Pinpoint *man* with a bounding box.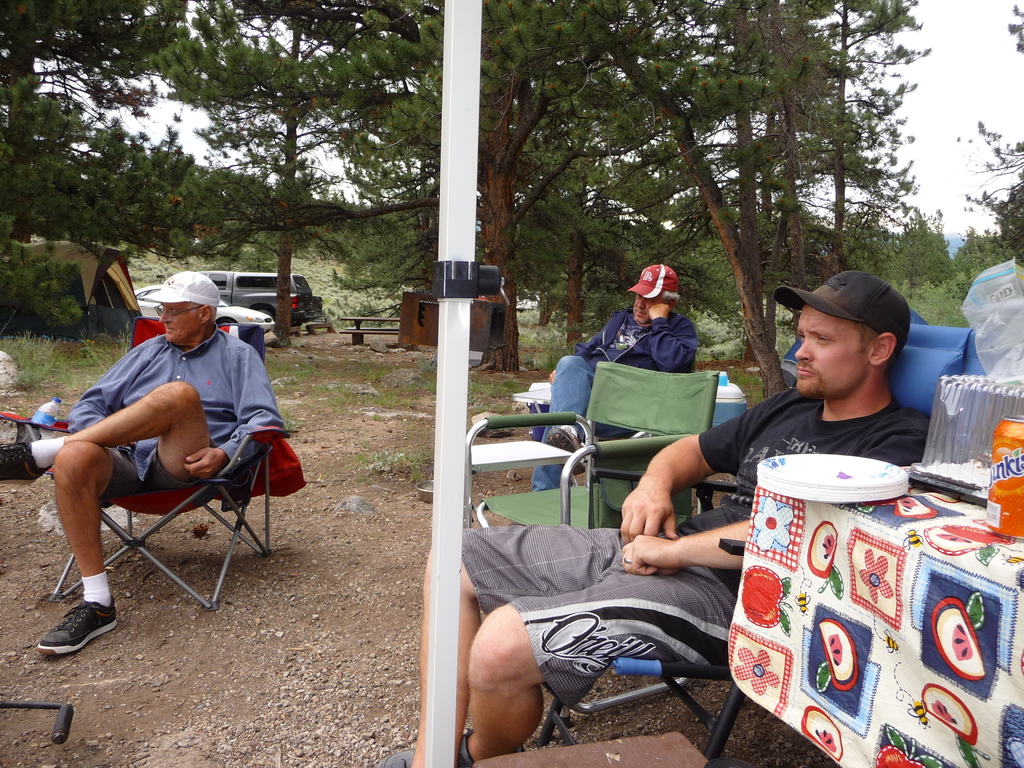
<box>0,269,291,659</box>.
